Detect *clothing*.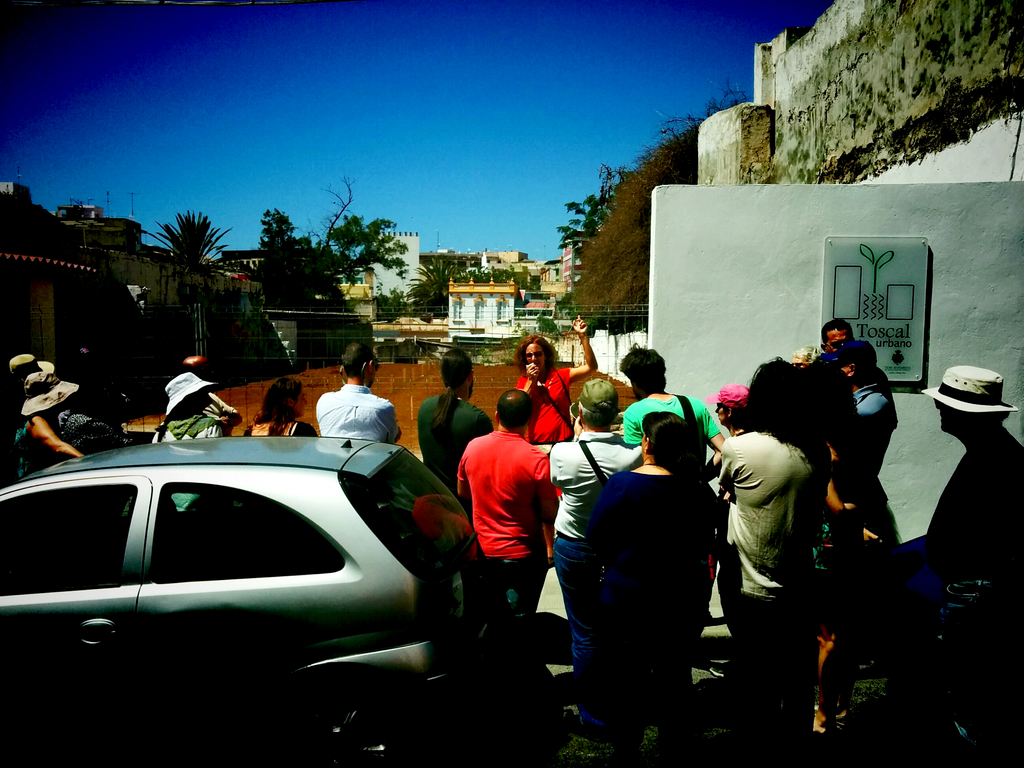
Detected at crop(718, 431, 819, 767).
